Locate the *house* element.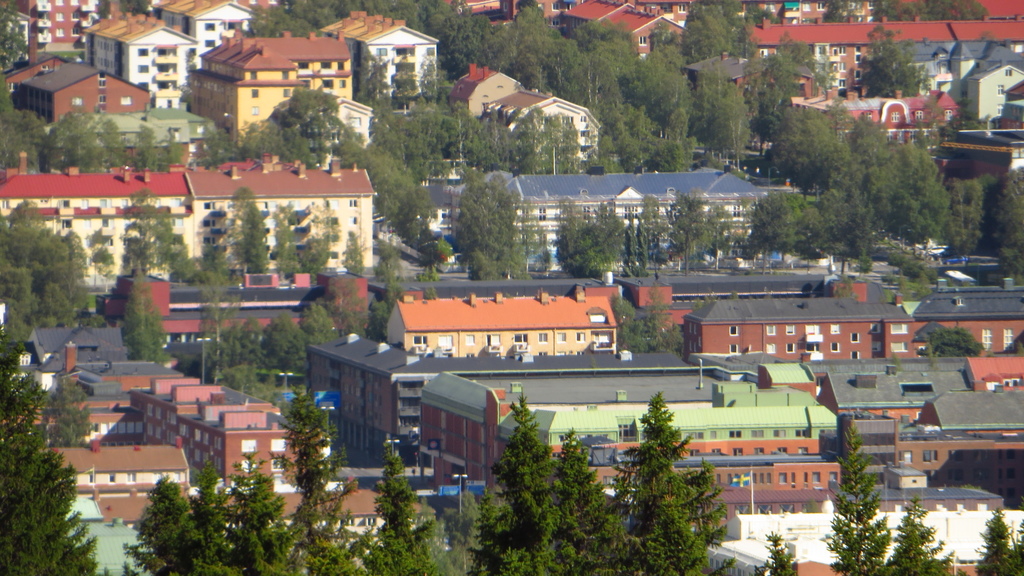
Element bbox: bbox=[554, 0, 694, 60].
